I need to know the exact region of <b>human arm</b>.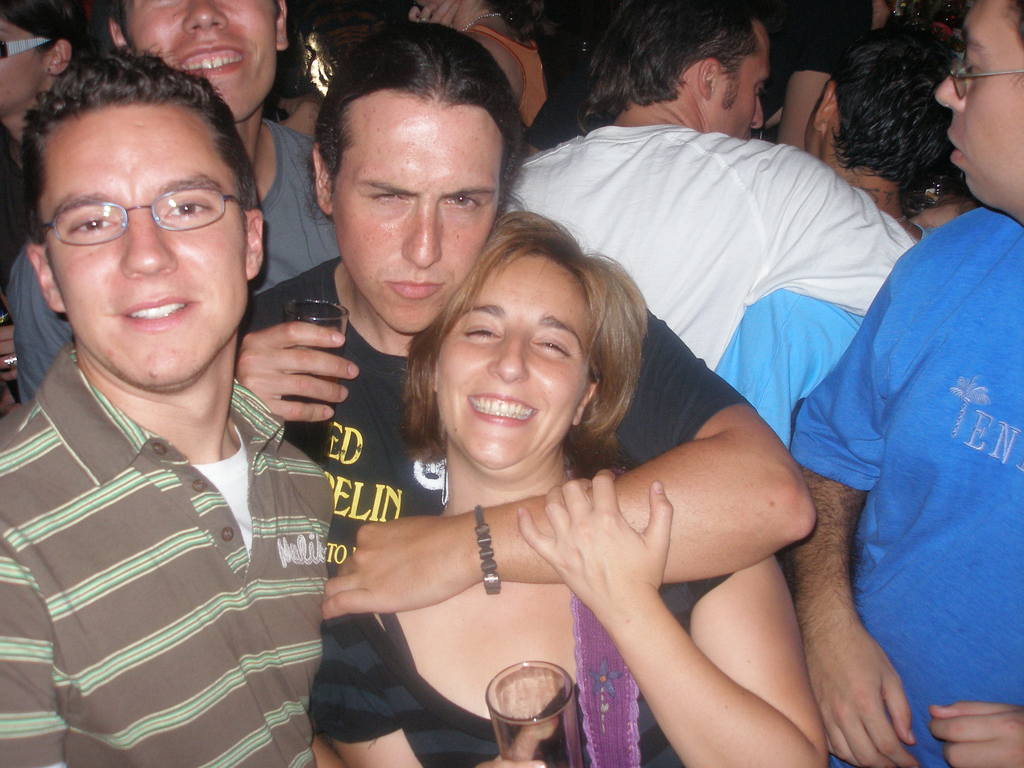
Region: locate(0, 477, 84, 767).
